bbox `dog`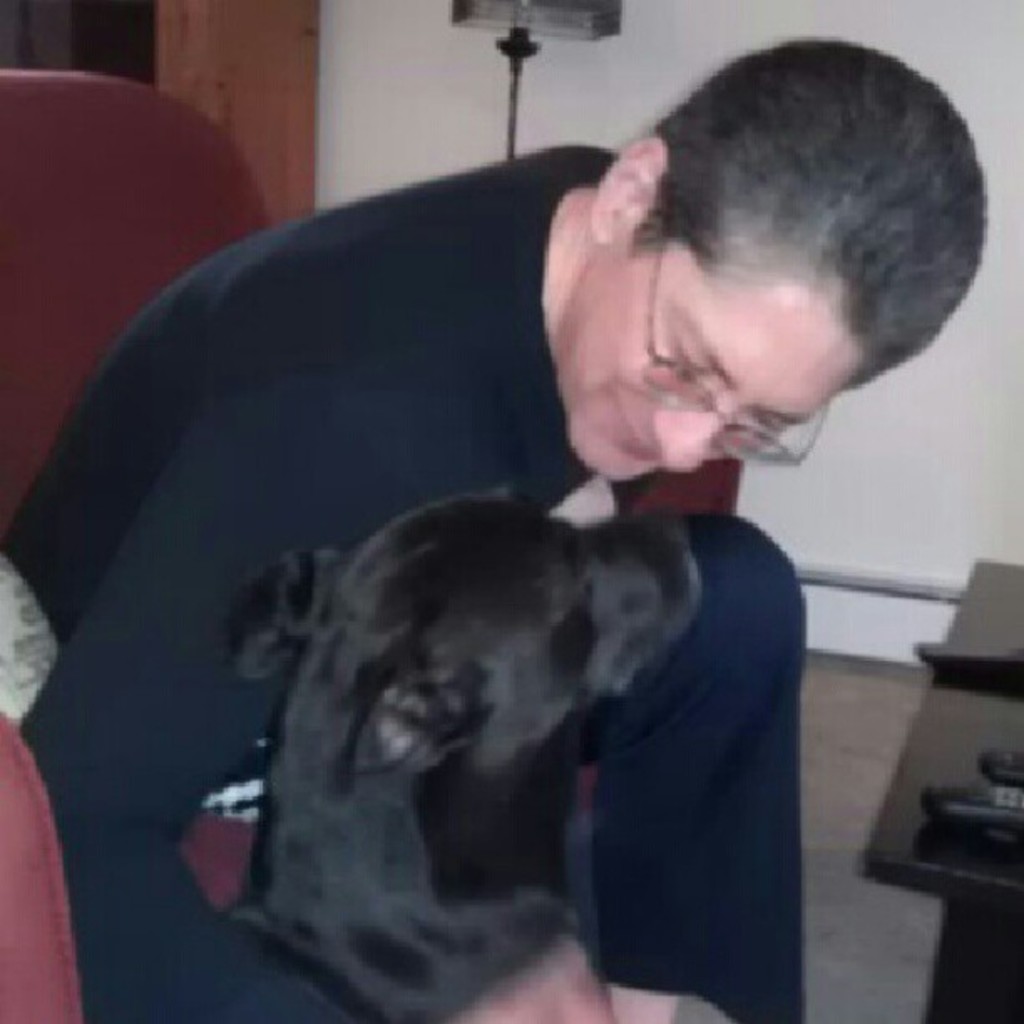
bbox(223, 480, 721, 1022)
